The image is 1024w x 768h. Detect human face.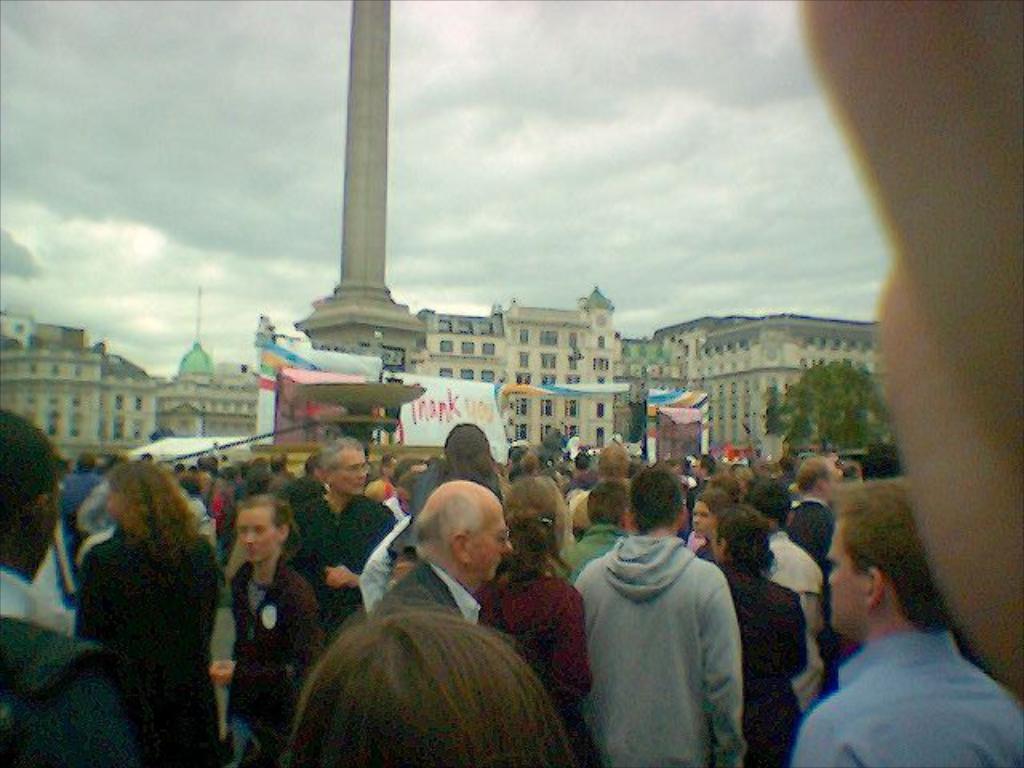
Detection: bbox(235, 506, 278, 563).
